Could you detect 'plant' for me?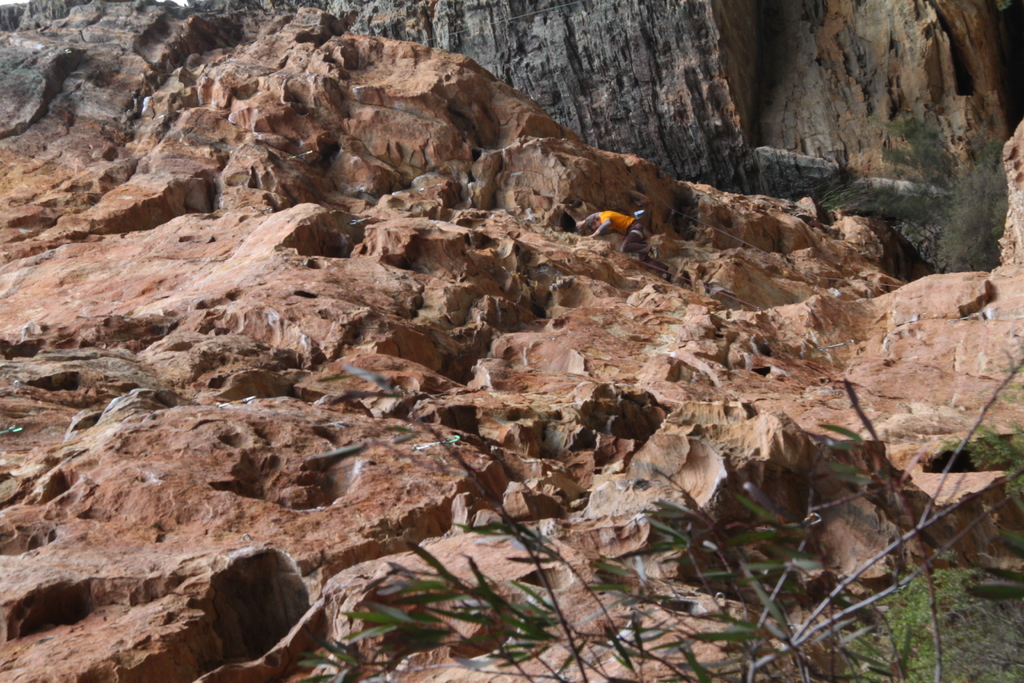
Detection result: (left=838, top=418, right=1023, bottom=682).
